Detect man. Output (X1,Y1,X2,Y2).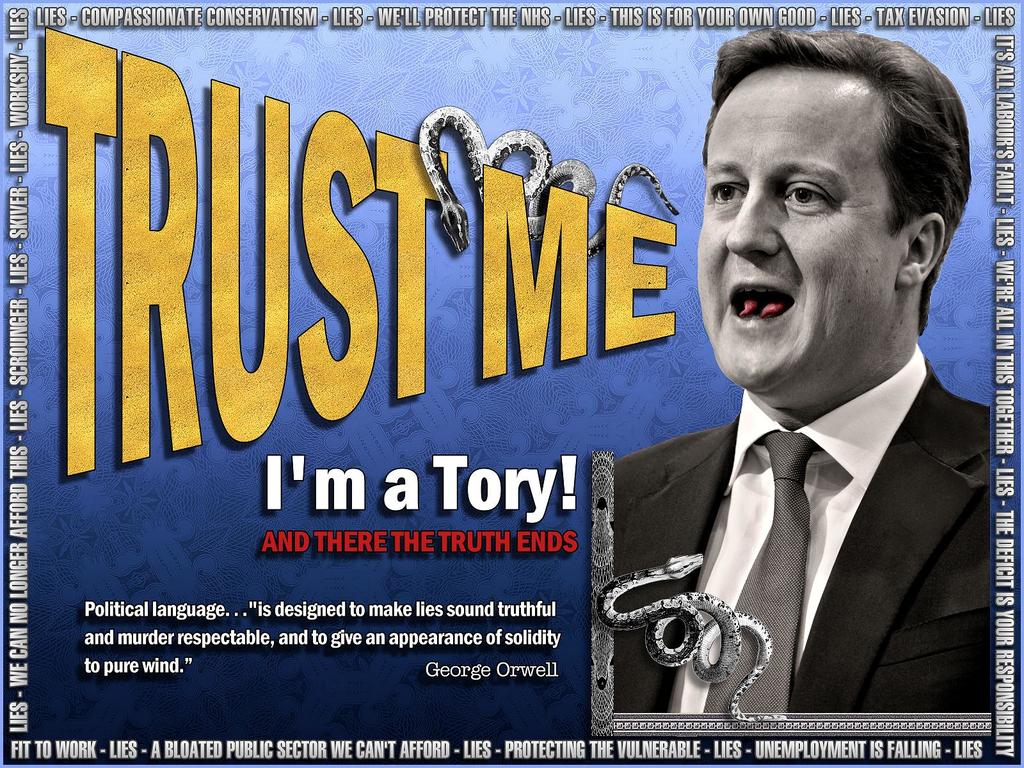
(598,31,1023,754).
